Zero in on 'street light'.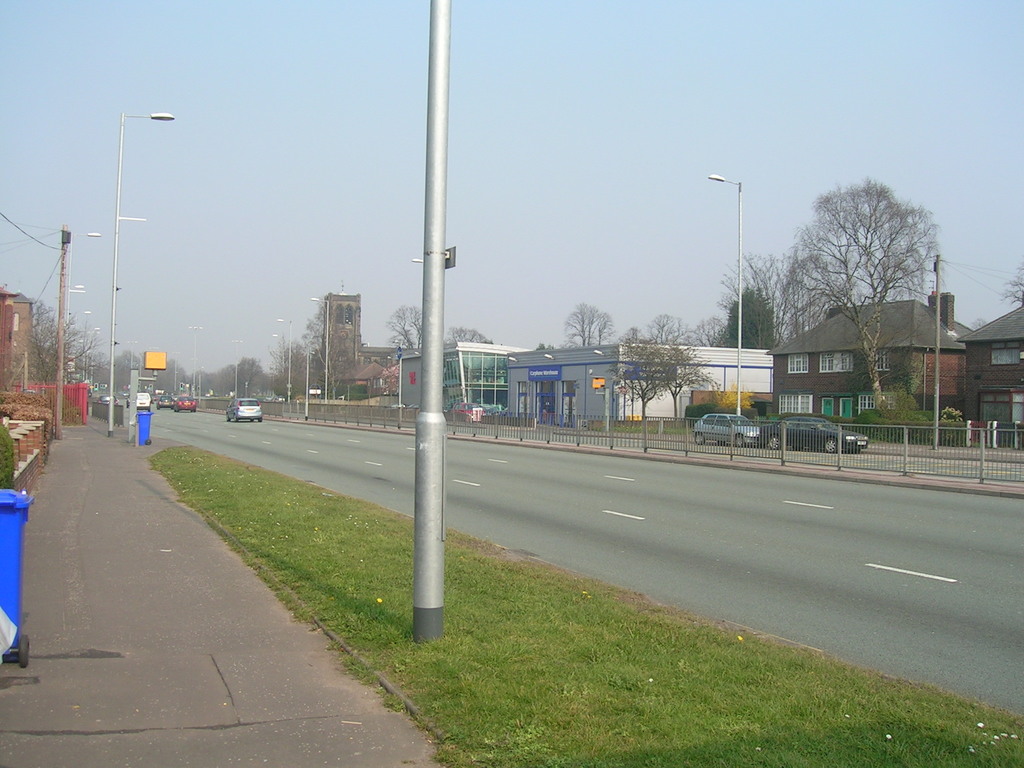
Zeroed in: x1=127 y1=335 x2=138 y2=369.
